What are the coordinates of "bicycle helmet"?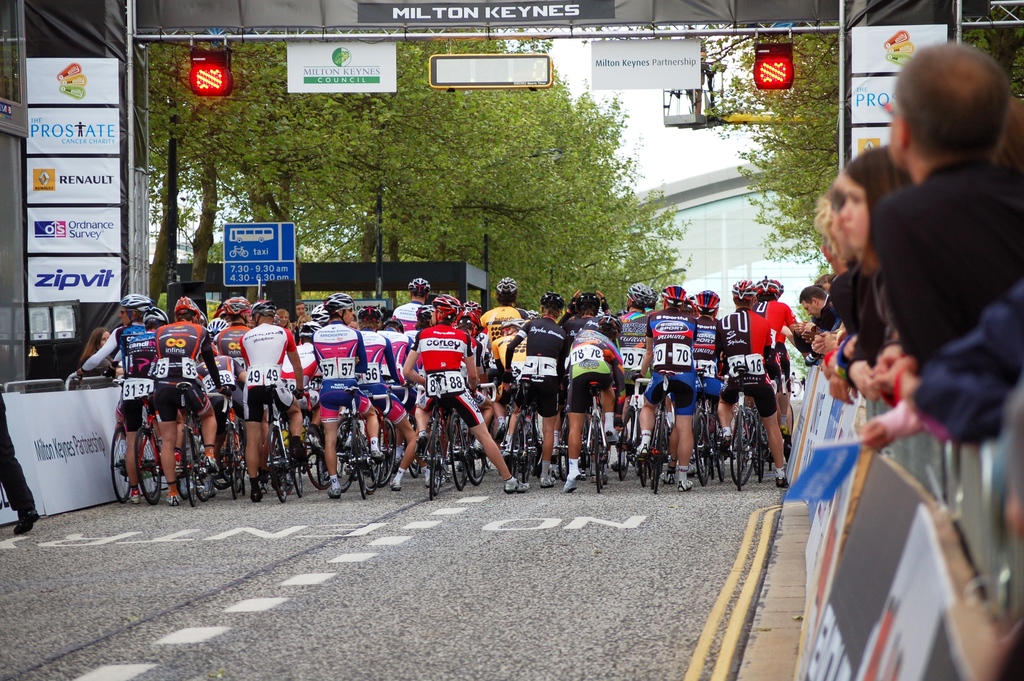
box(223, 296, 246, 311).
